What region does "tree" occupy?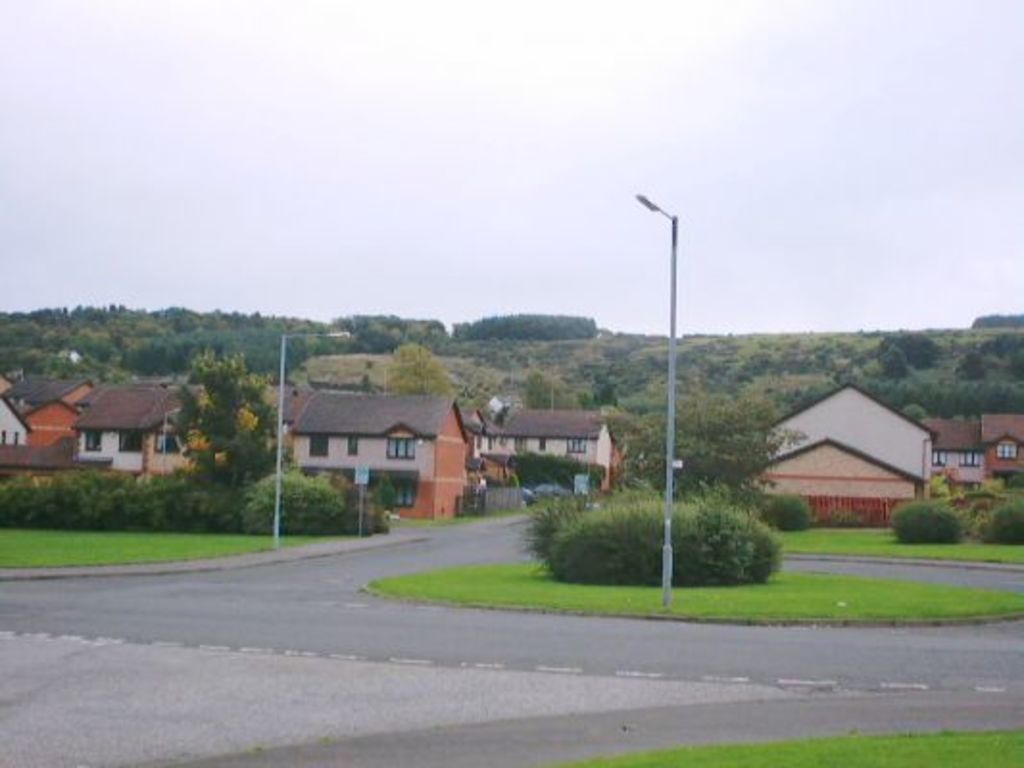
521 369 584 409.
